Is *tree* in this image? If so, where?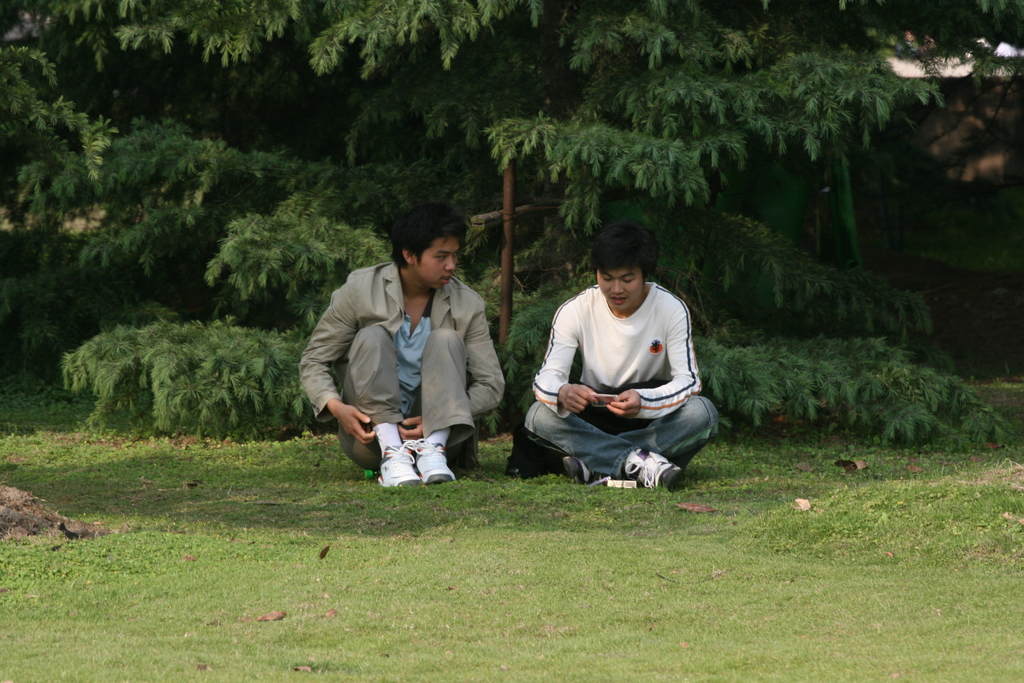
Yes, at [0, 0, 1023, 452].
